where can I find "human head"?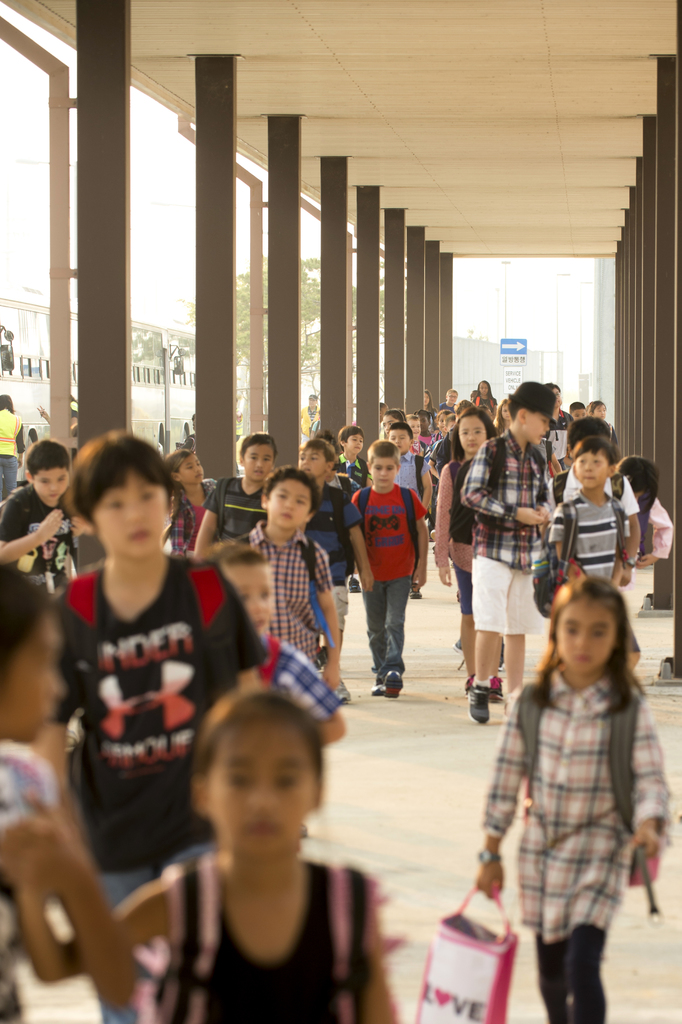
You can find it at 0 560 63 744.
